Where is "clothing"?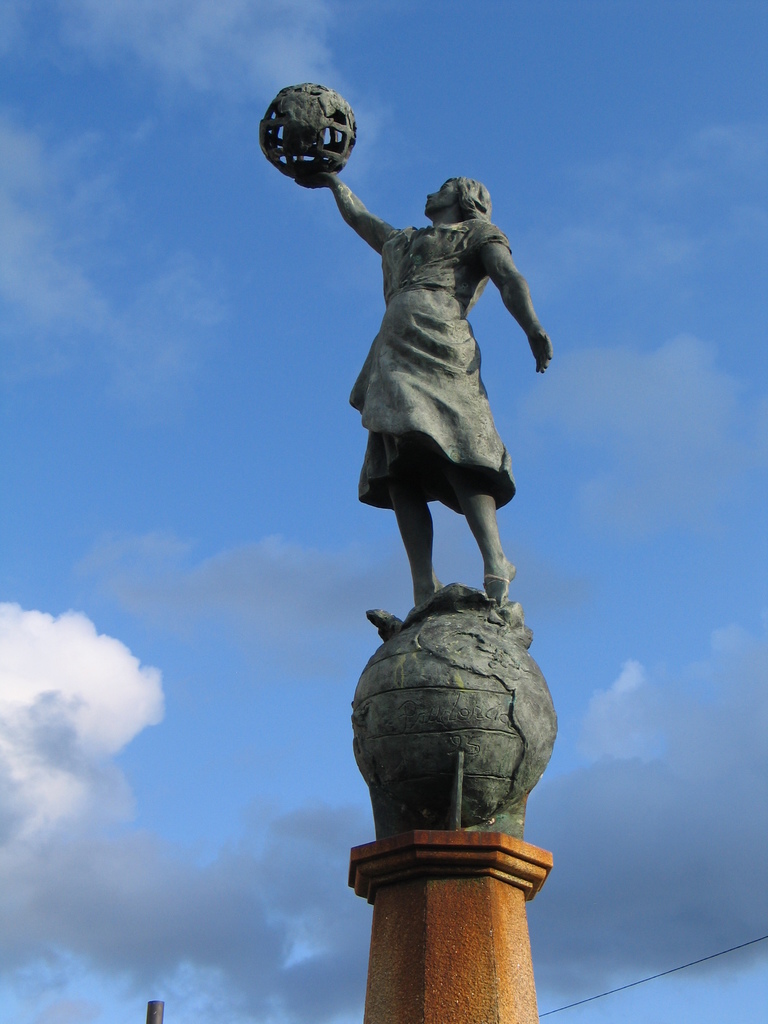
338:216:512:503.
